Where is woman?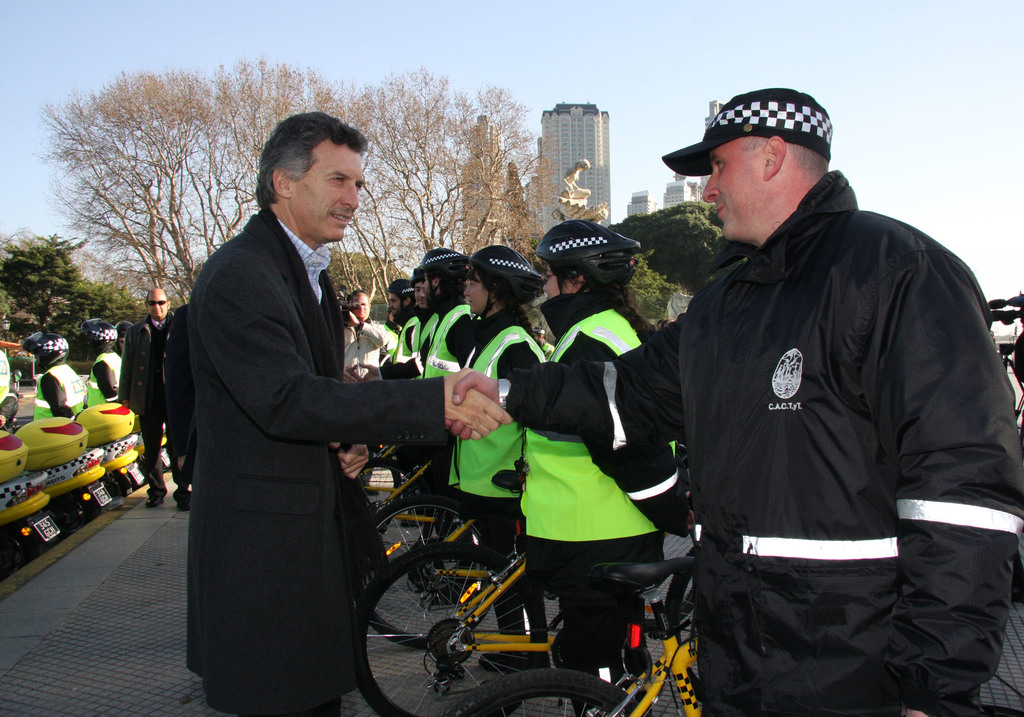
520,215,650,709.
